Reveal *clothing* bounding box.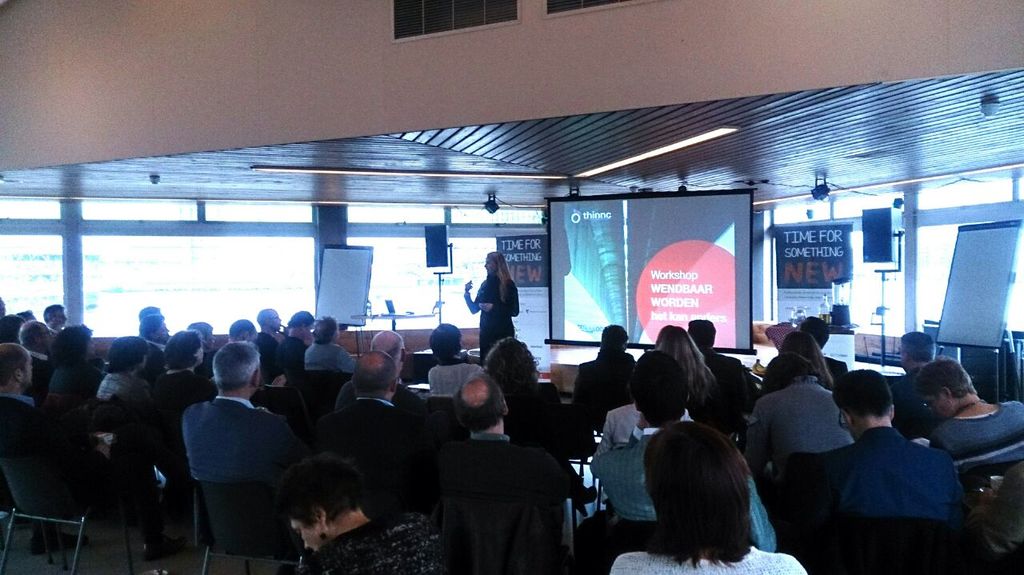
Revealed: rect(27, 349, 50, 396).
